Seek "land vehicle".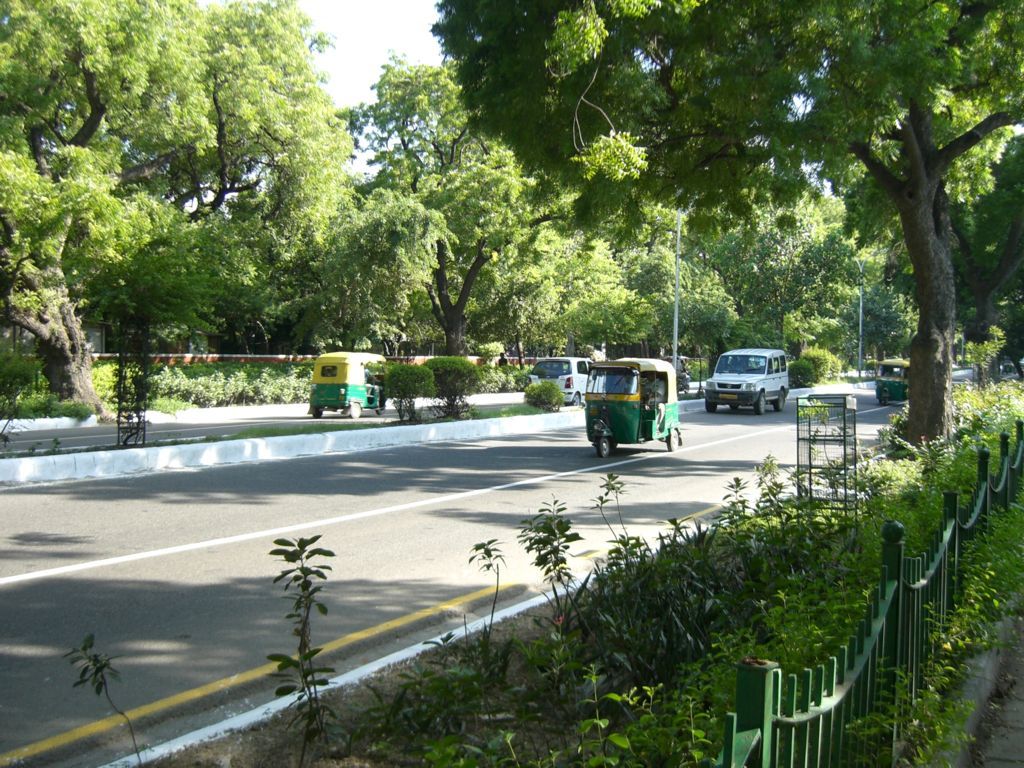
left=703, top=350, right=788, bottom=413.
